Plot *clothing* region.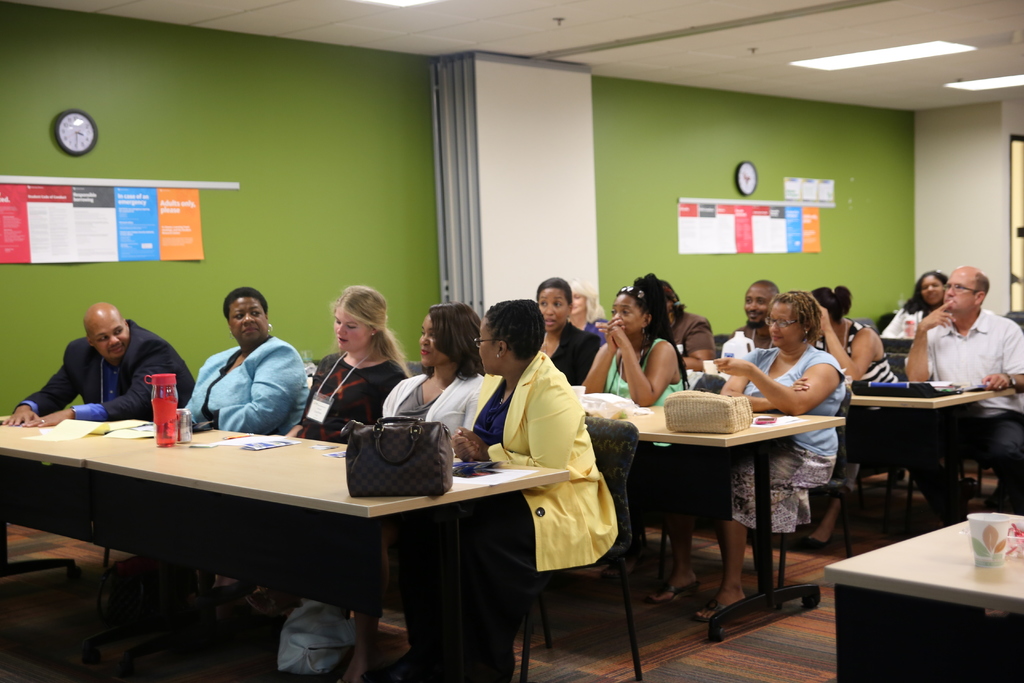
Plotted at BBox(182, 322, 305, 445).
